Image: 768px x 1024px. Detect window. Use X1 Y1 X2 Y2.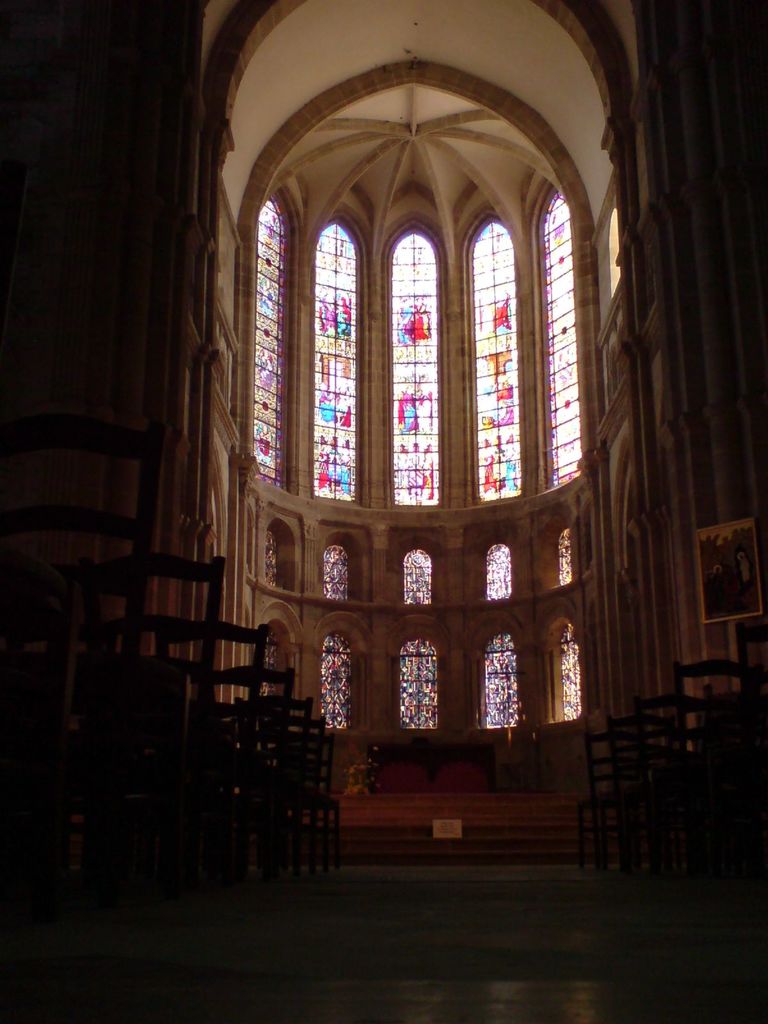
406 540 429 605.
